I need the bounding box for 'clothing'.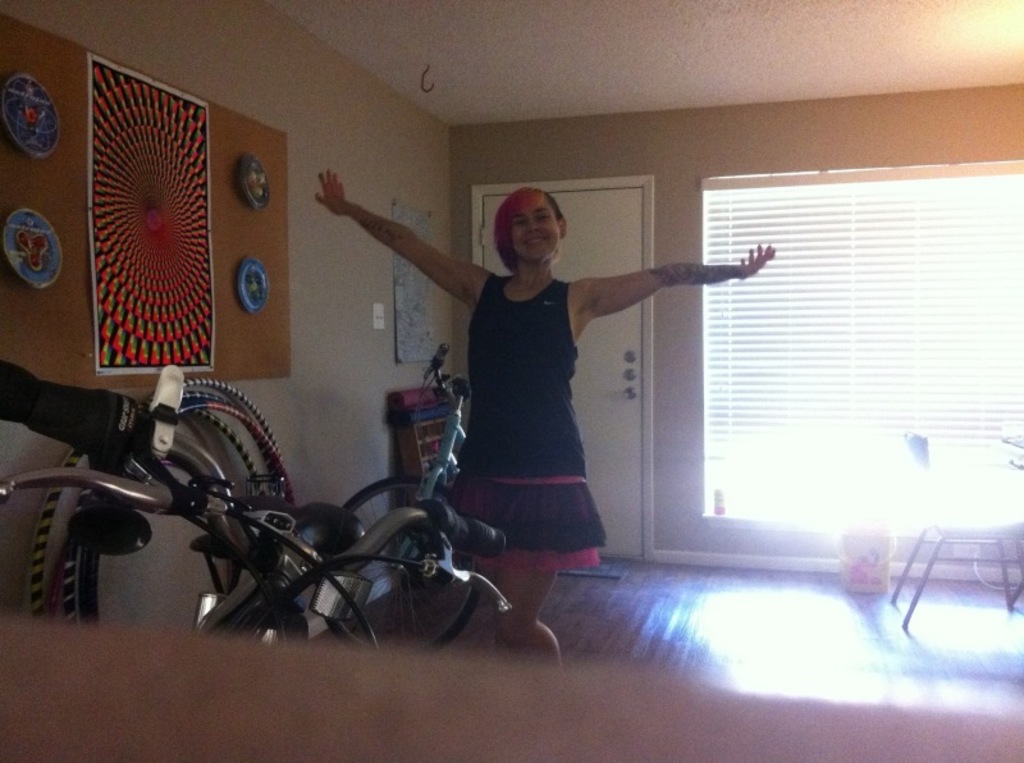
Here it is: bbox=[443, 270, 609, 570].
